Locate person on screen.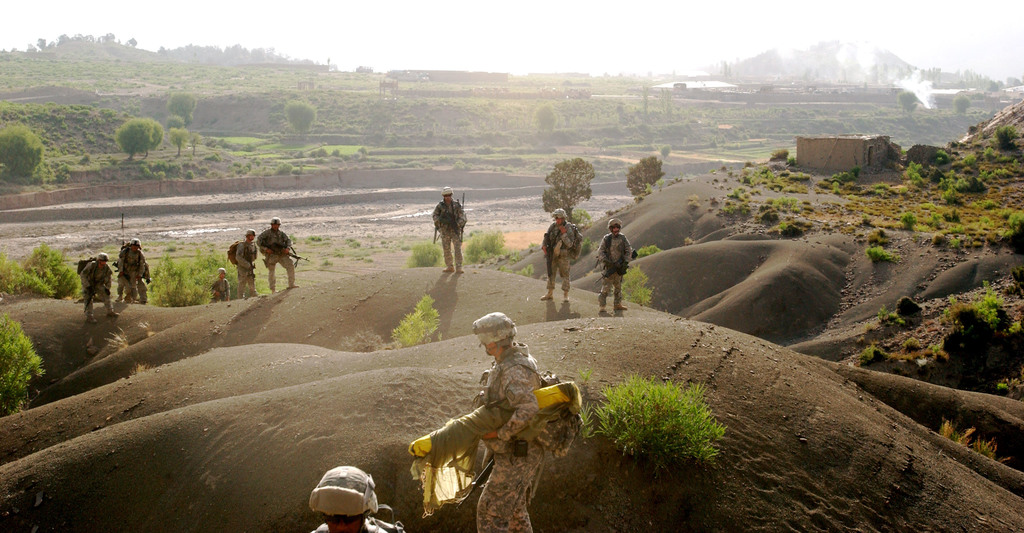
On screen at bbox=[253, 215, 294, 289].
